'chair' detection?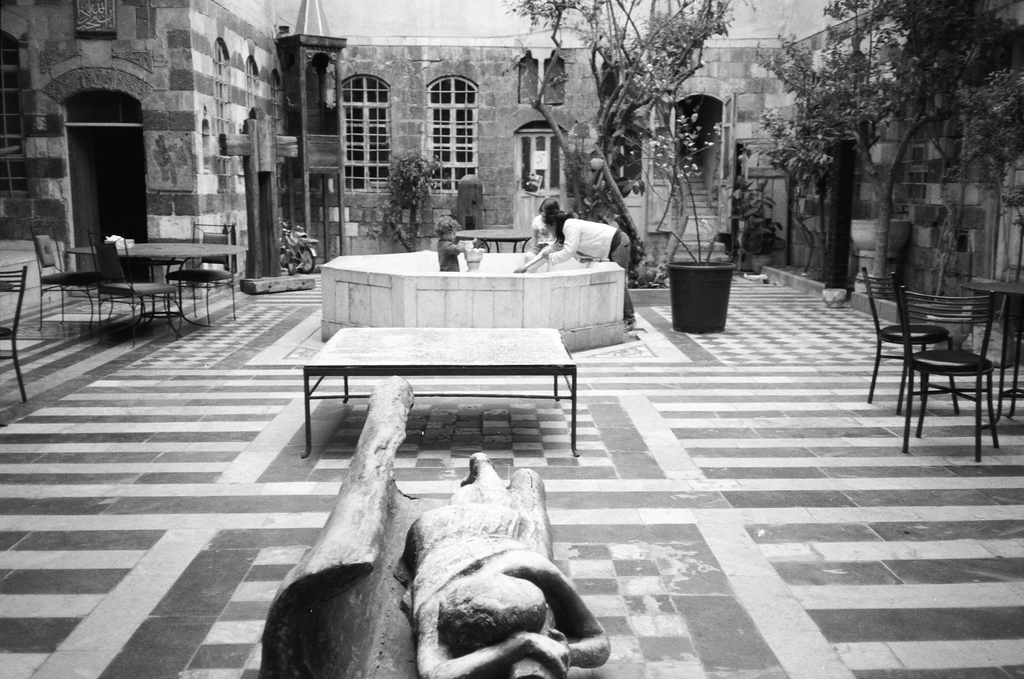
select_region(162, 218, 238, 323)
